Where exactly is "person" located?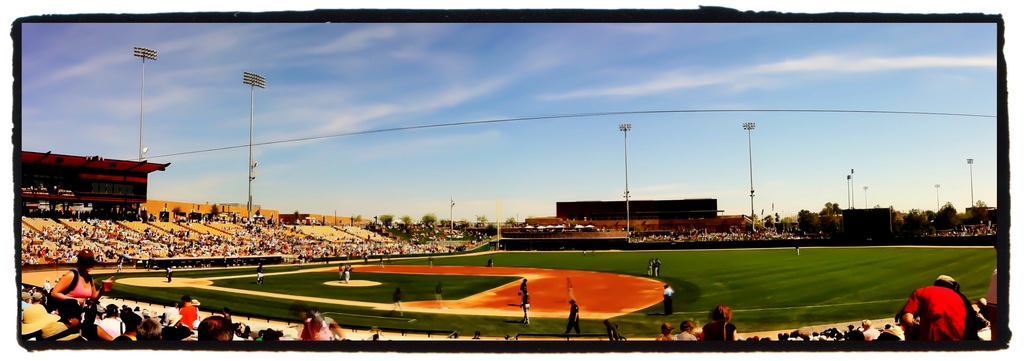
Its bounding box is detection(564, 296, 596, 340).
